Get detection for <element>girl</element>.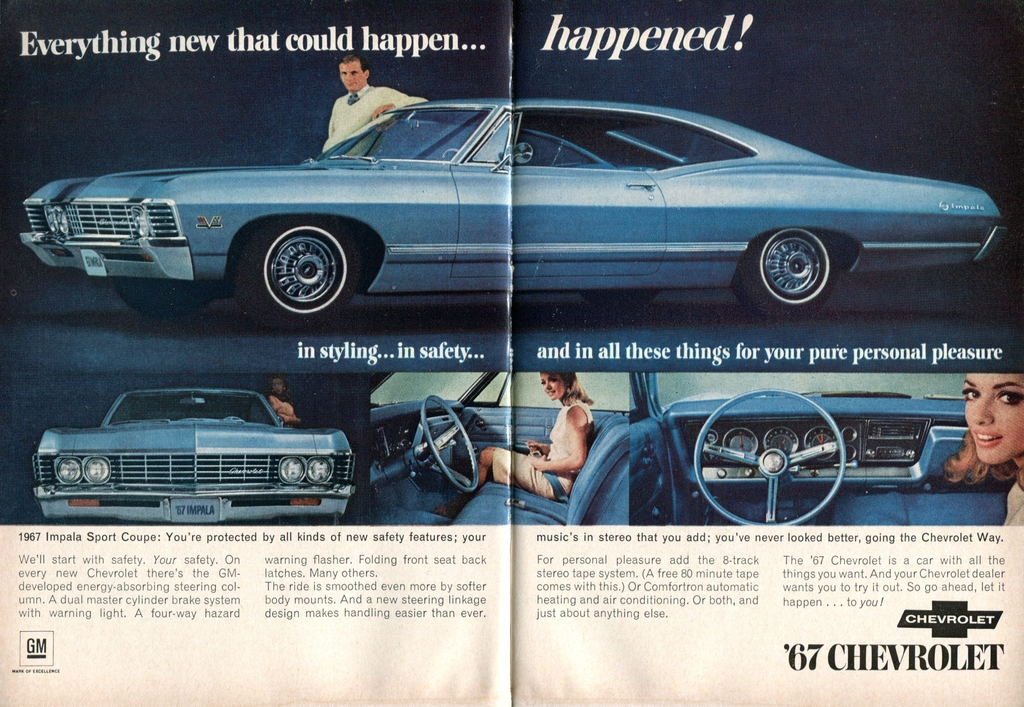
Detection: <region>436, 372, 596, 520</region>.
